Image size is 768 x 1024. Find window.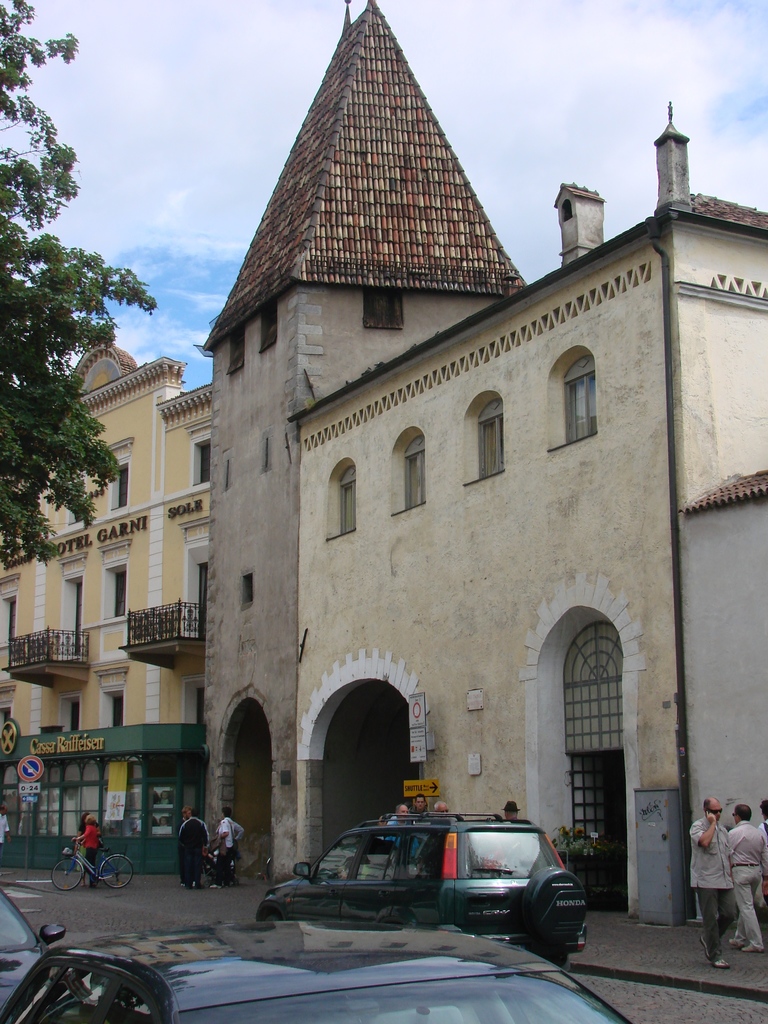
{"x1": 194, "y1": 440, "x2": 210, "y2": 486}.
